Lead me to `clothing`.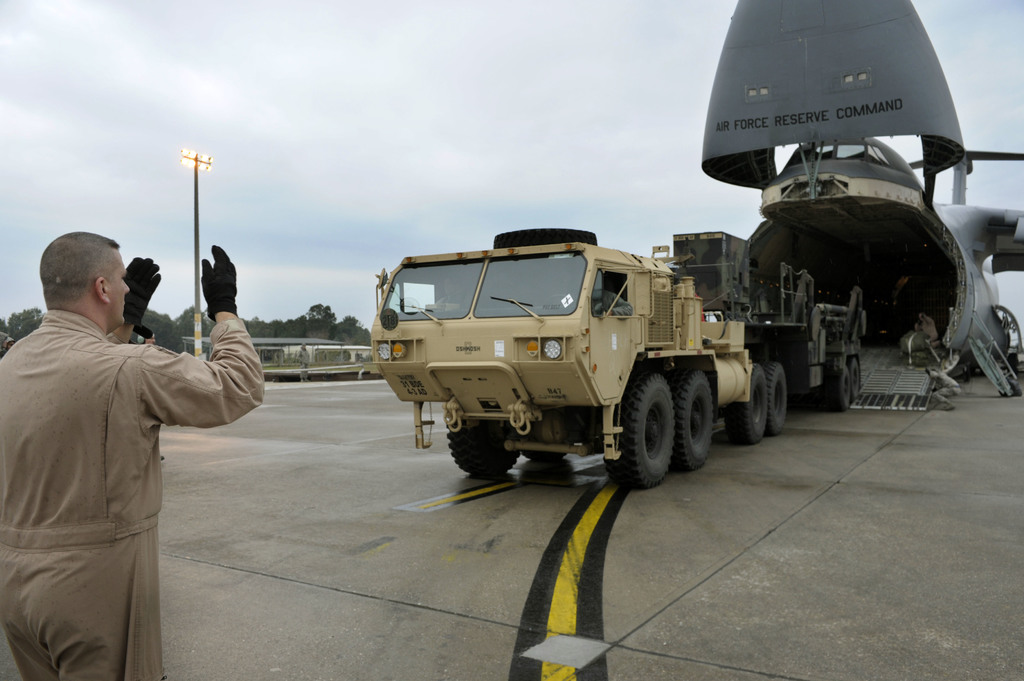
Lead to box=[13, 253, 238, 653].
